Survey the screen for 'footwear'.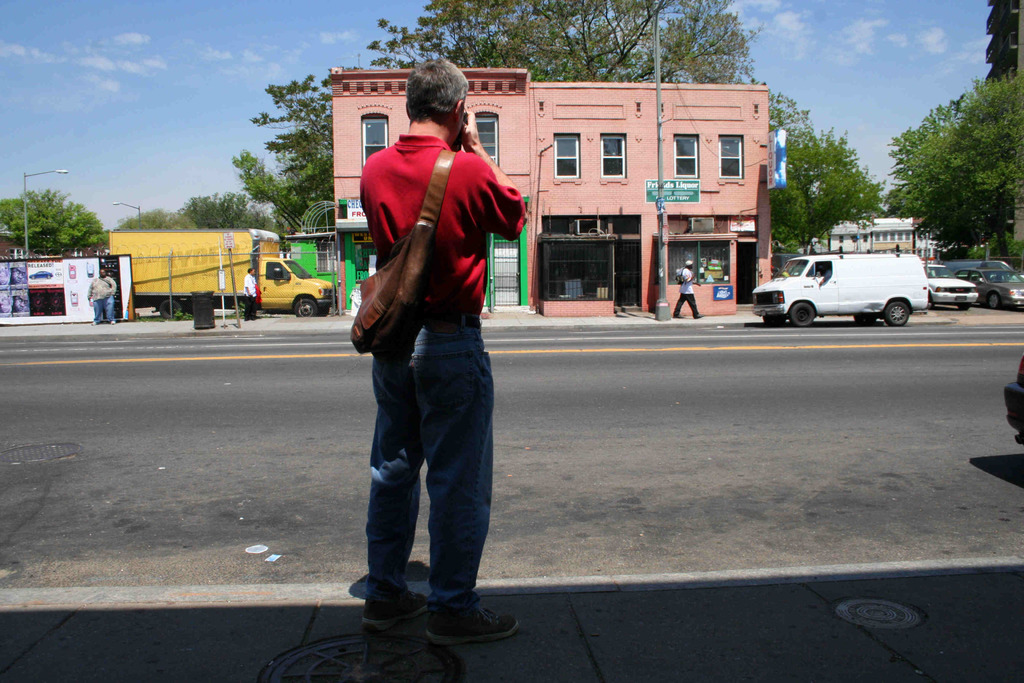
Survey found: crop(108, 319, 116, 325).
